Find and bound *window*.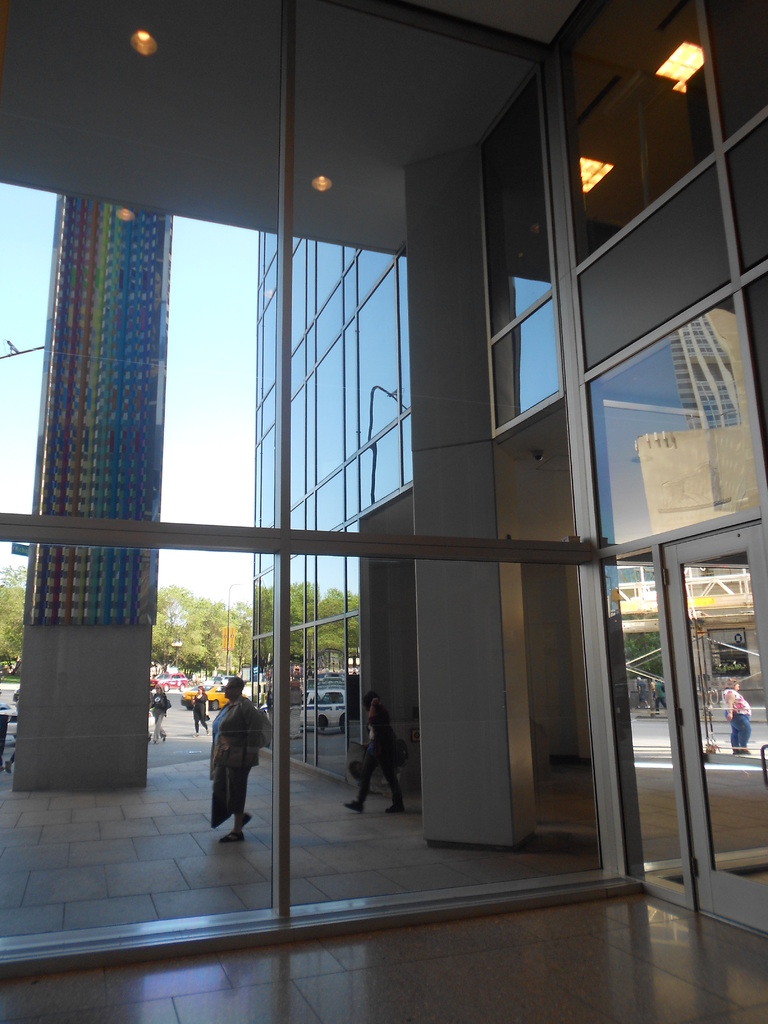
Bound: region(586, 294, 760, 551).
